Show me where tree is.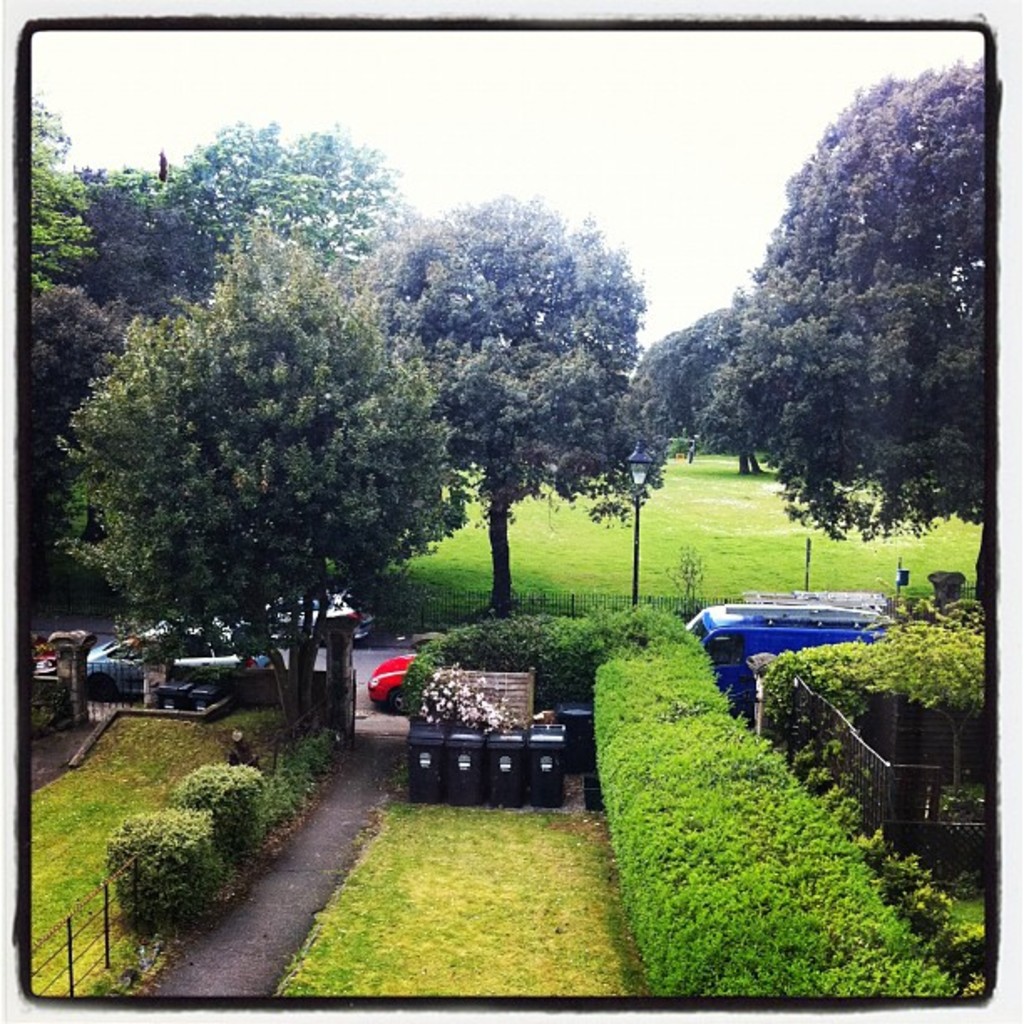
tree is at [x1=718, y1=59, x2=984, y2=617].
